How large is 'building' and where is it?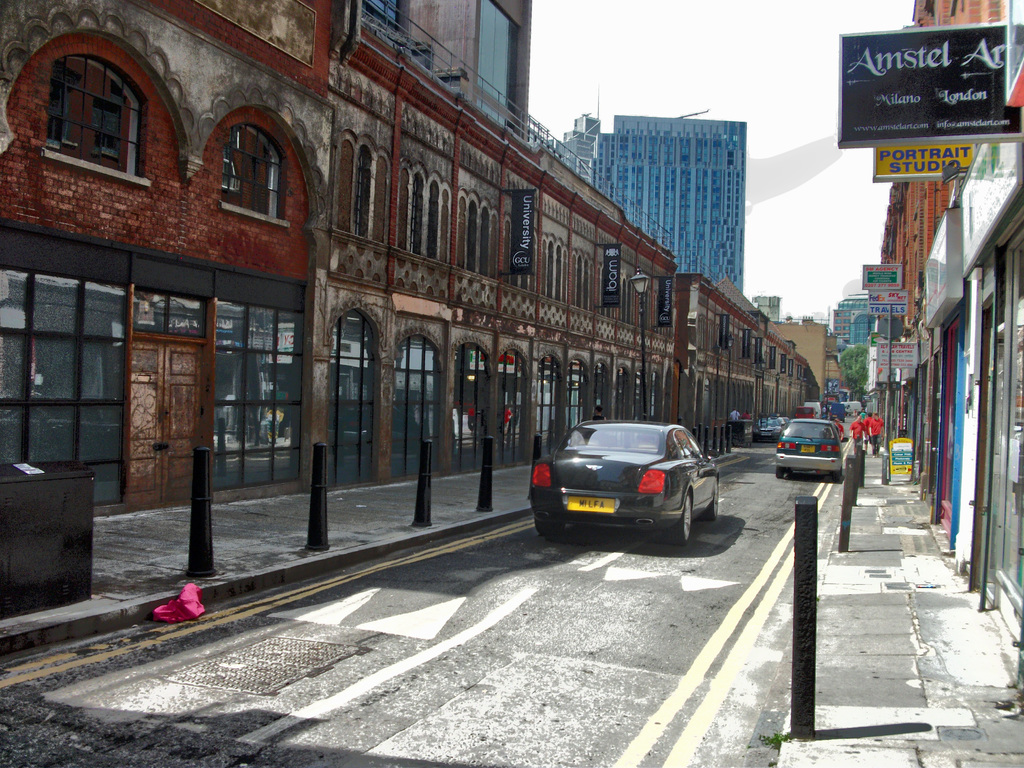
Bounding box: x1=833, y1=290, x2=880, y2=346.
